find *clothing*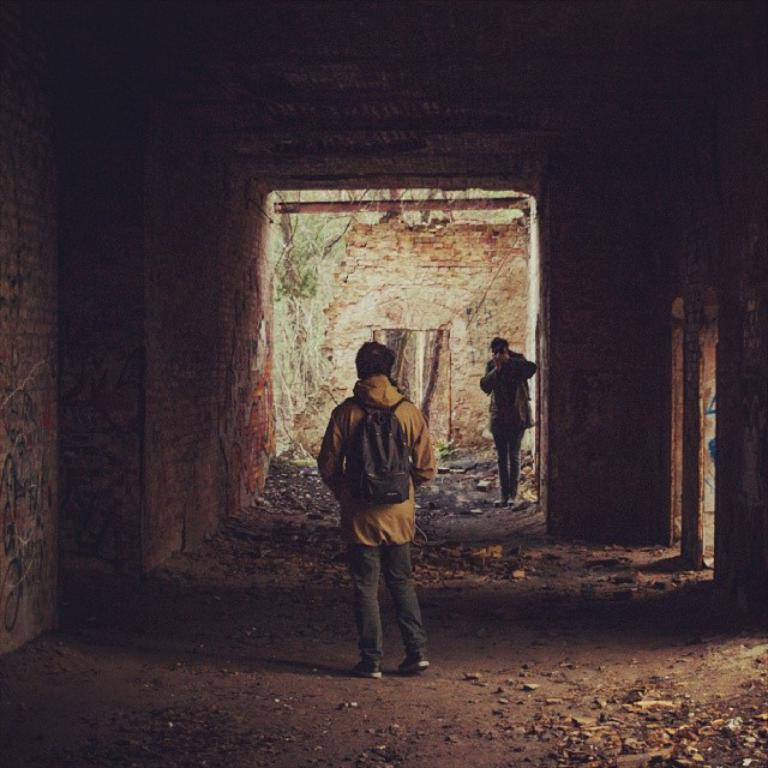
pyautogui.locateOnScreen(474, 341, 538, 499)
